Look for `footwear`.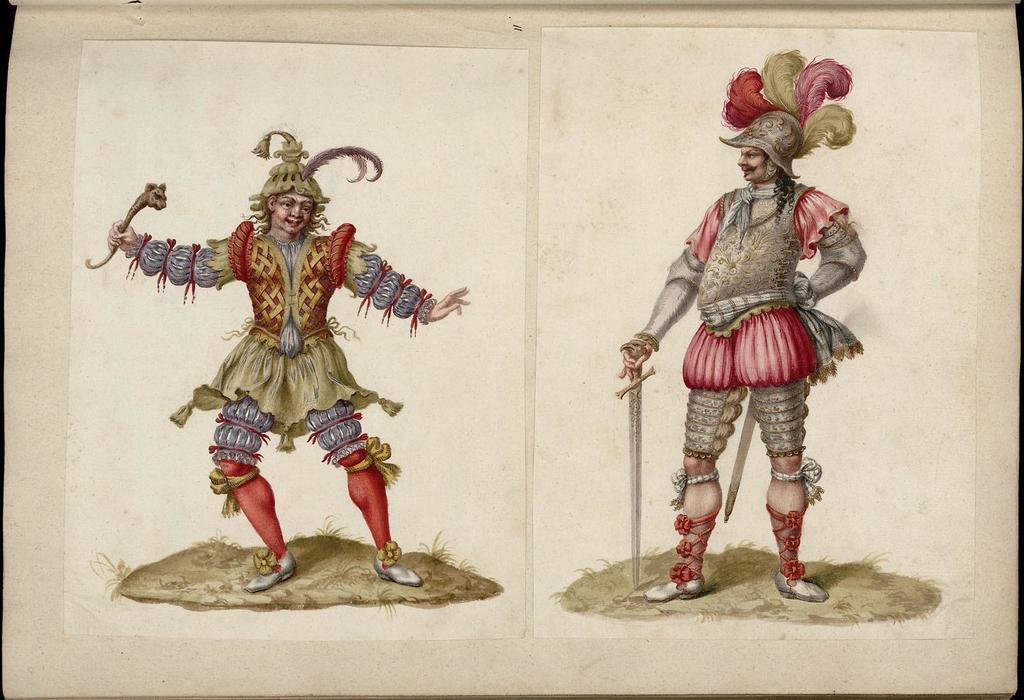
Found: box=[373, 557, 424, 585].
